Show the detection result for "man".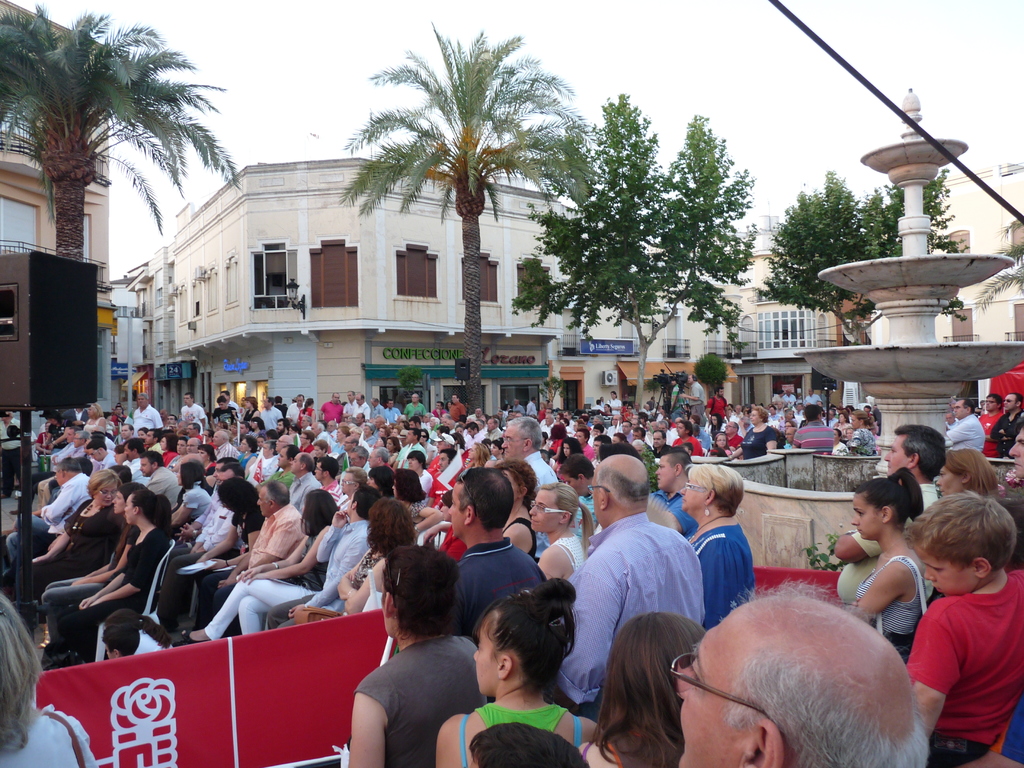
{"left": 138, "top": 457, "right": 184, "bottom": 502}.
